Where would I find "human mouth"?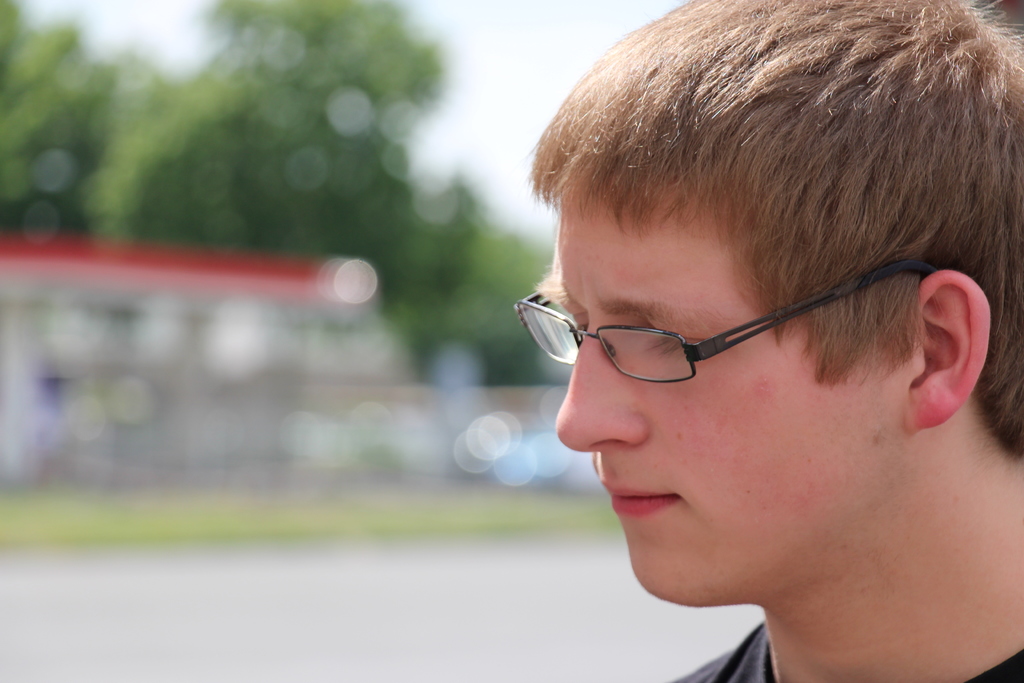
At pyautogui.locateOnScreen(600, 477, 680, 516).
